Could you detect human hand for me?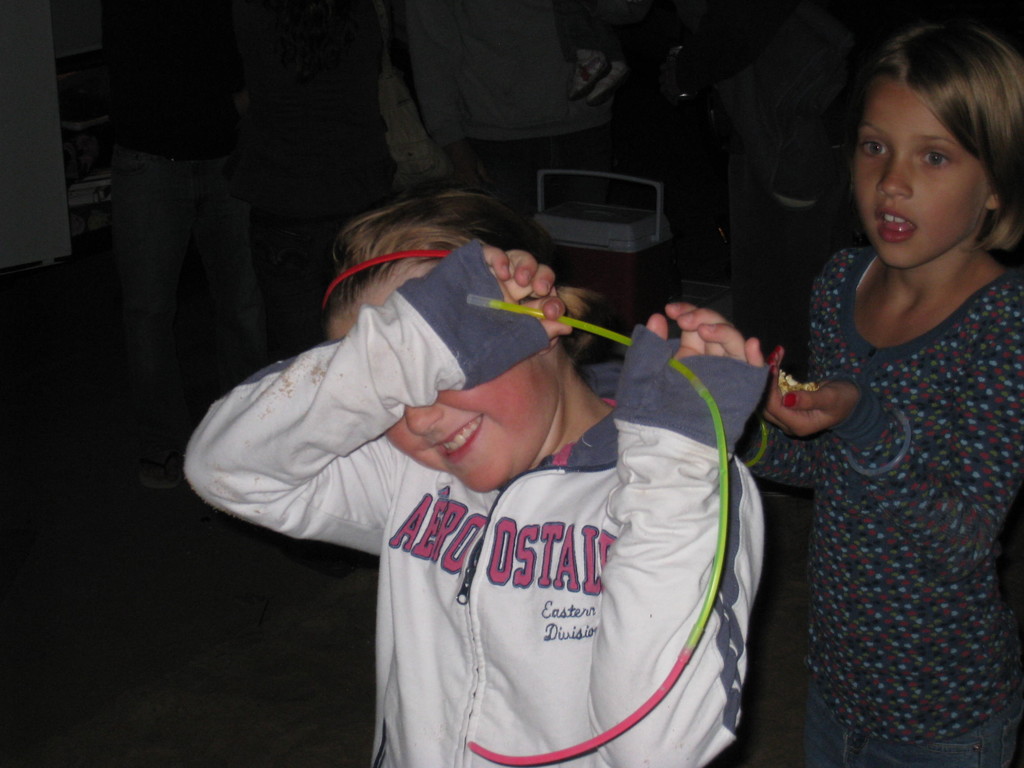
Detection result: detection(646, 301, 768, 367).
